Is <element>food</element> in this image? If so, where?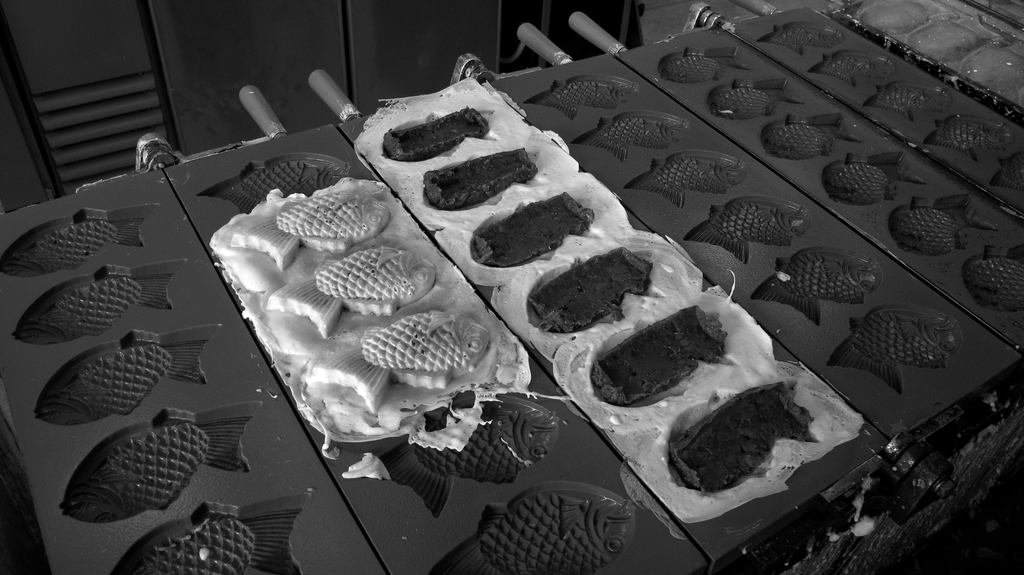
Yes, at bbox=(422, 138, 535, 214).
